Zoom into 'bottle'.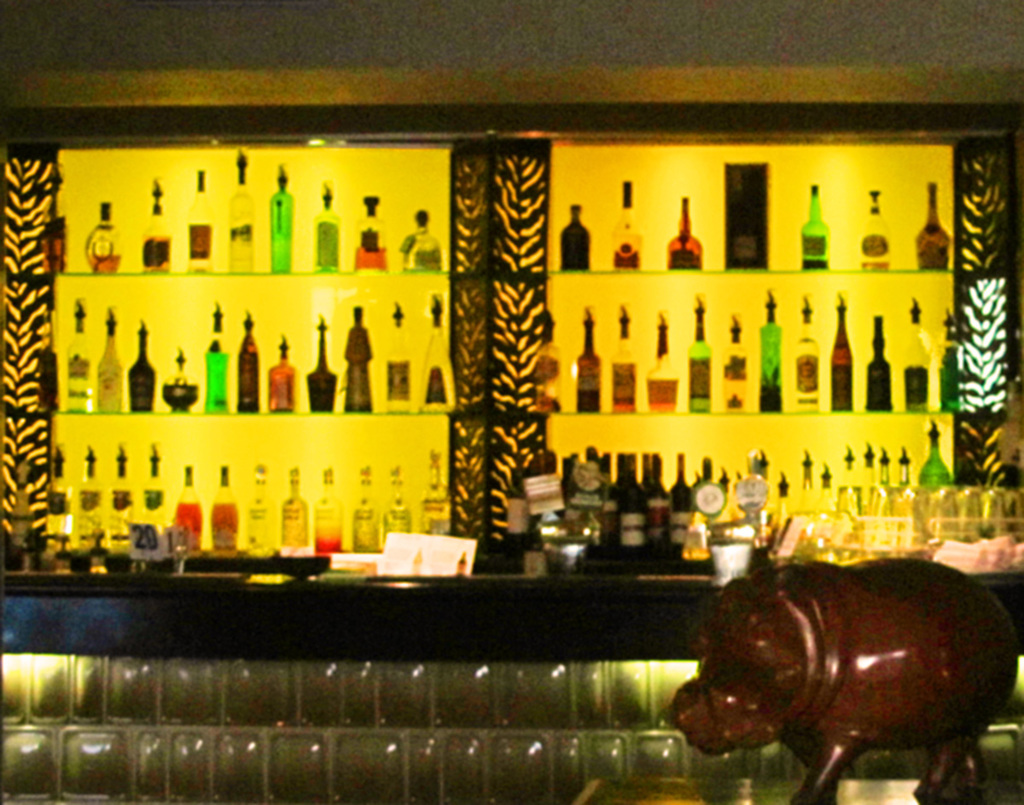
Zoom target: left=208, top=464, right=236, bottom=551.
